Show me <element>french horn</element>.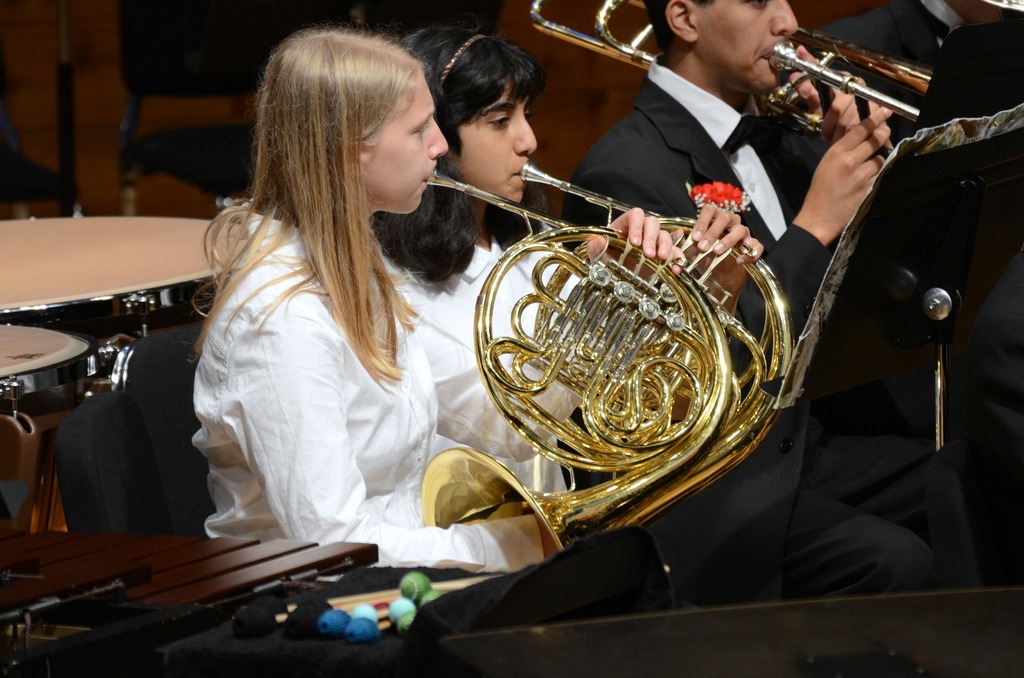
<element>french horn</element> is here: [left=527, top=0, right=938, bottom=167].
